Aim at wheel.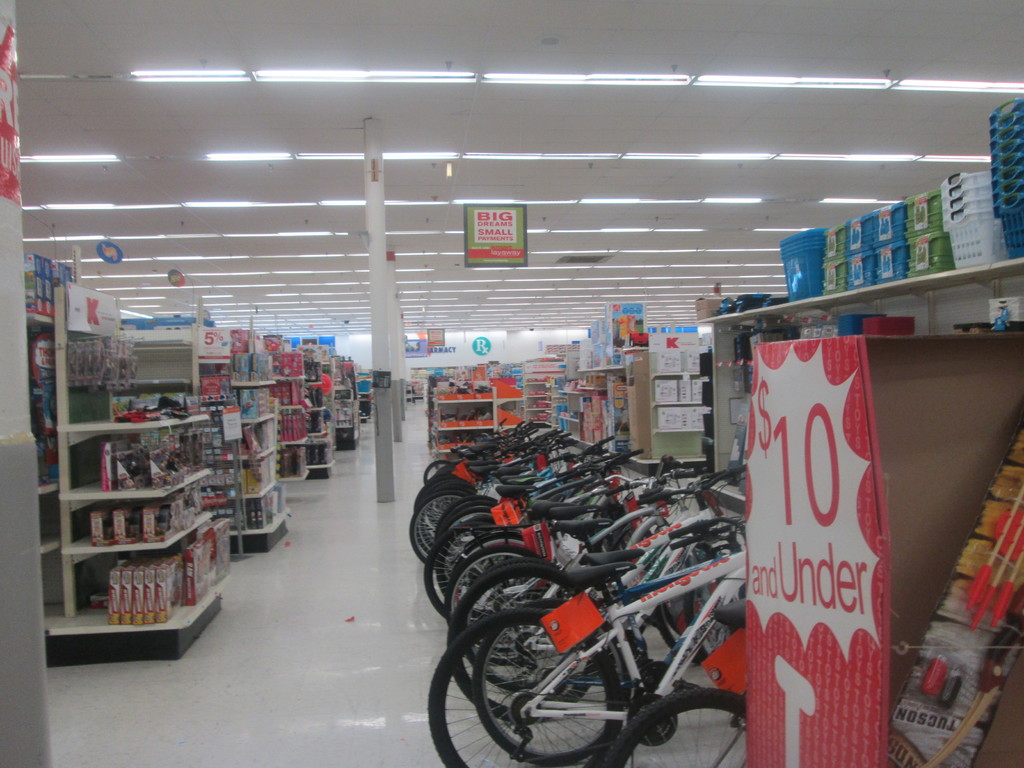
Aimed at region(611, 687, 748, 767).
